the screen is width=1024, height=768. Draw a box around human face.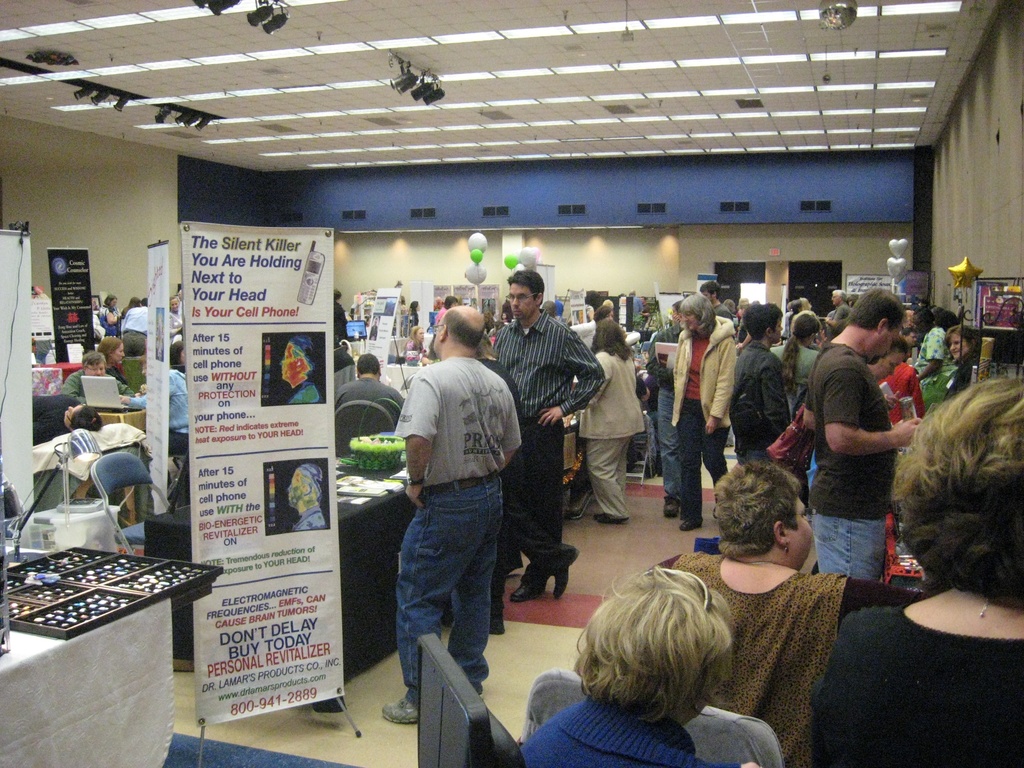
<box>282,341,296,378</box>.
